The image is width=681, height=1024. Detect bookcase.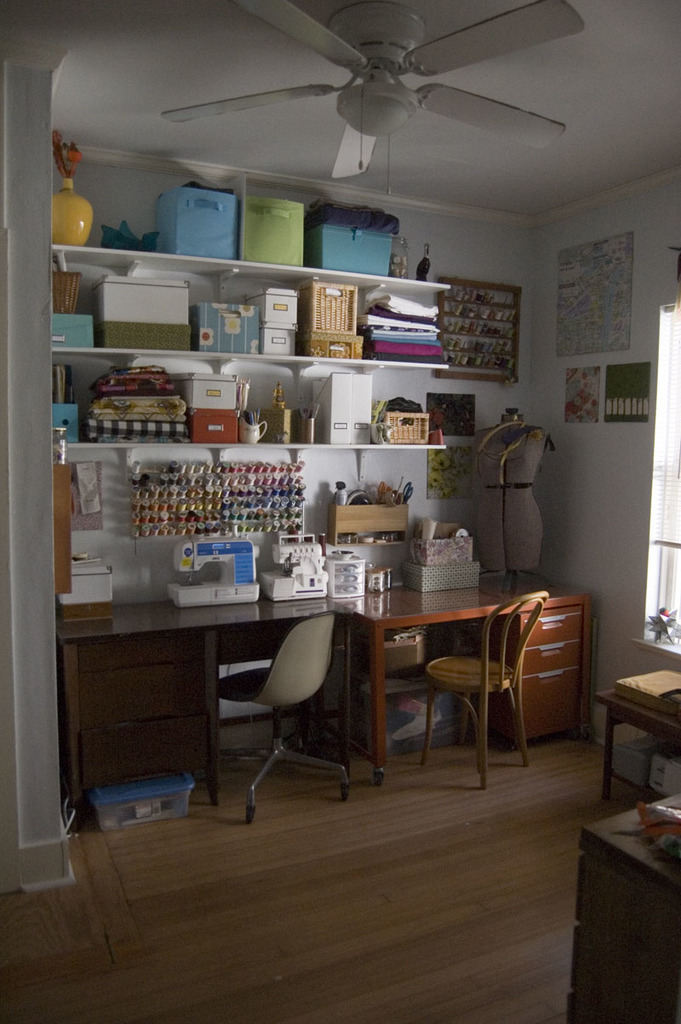
Detection: (53, 241, 457, 604).
